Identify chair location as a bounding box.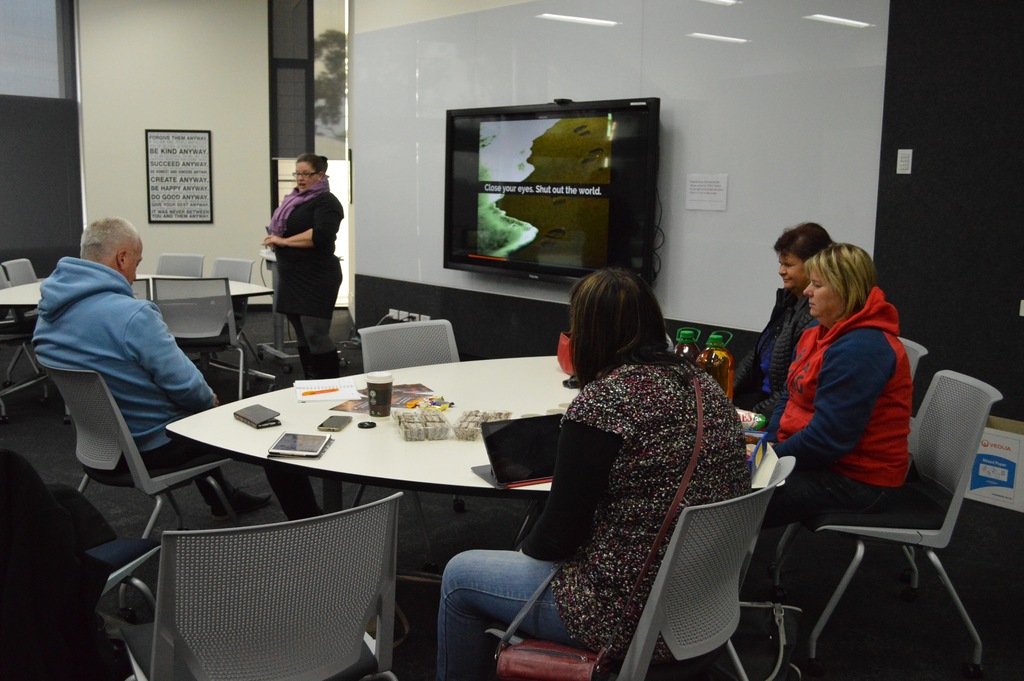
{"left": 737, "top": 329, "right": 925, "bottom": 597}.
